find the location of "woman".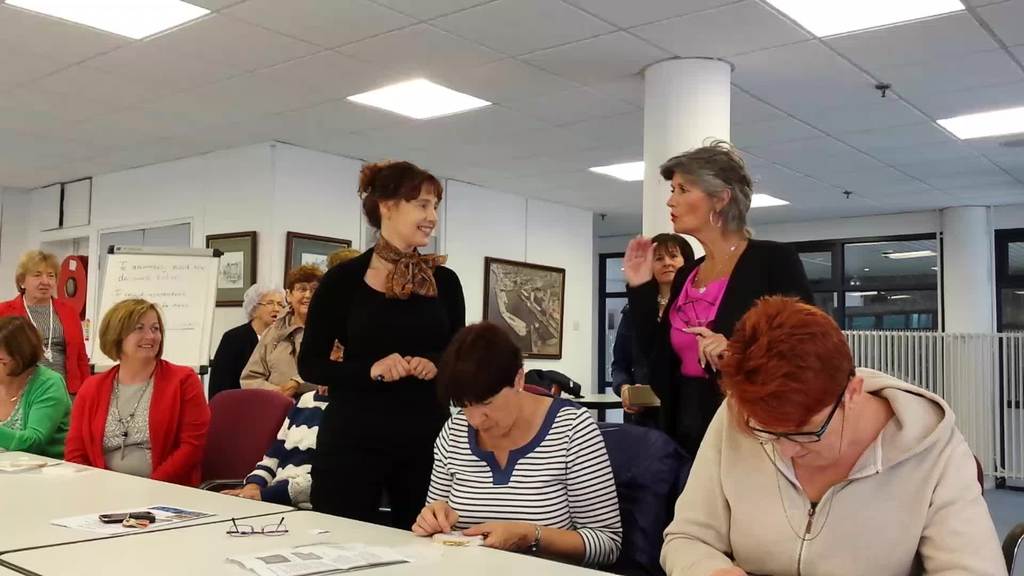
Location: {"left": 296, "top": 156, "right": 464, "bottom": 533}.
